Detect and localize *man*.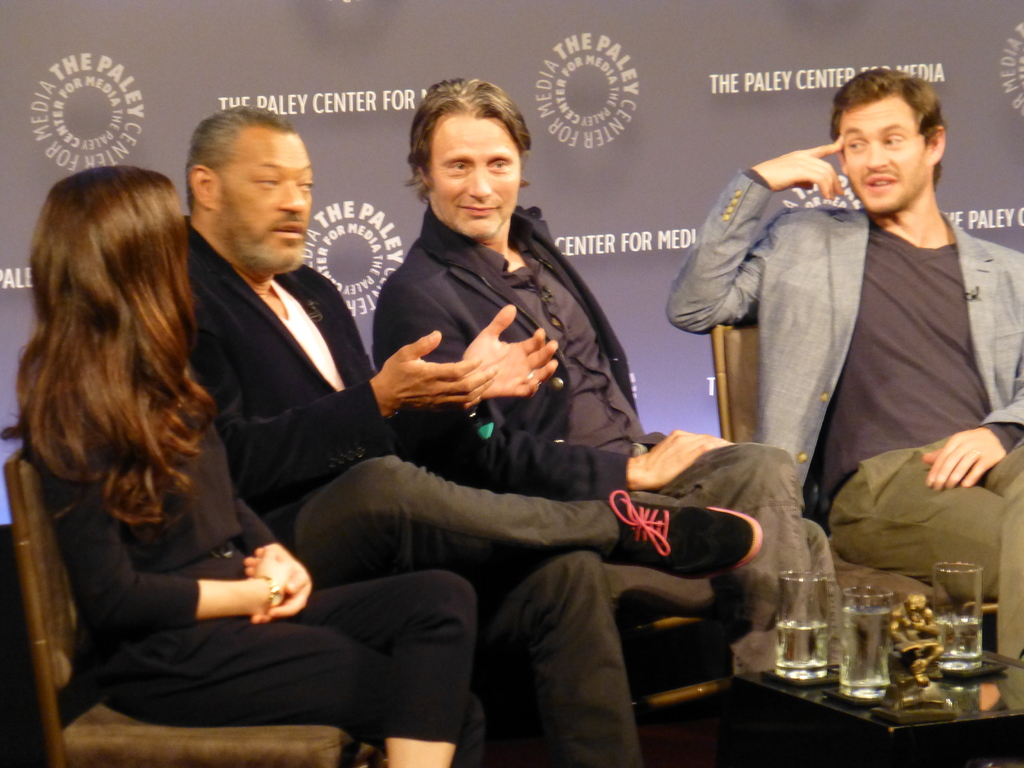
Localized at crop(370, 71, 850, 666).
